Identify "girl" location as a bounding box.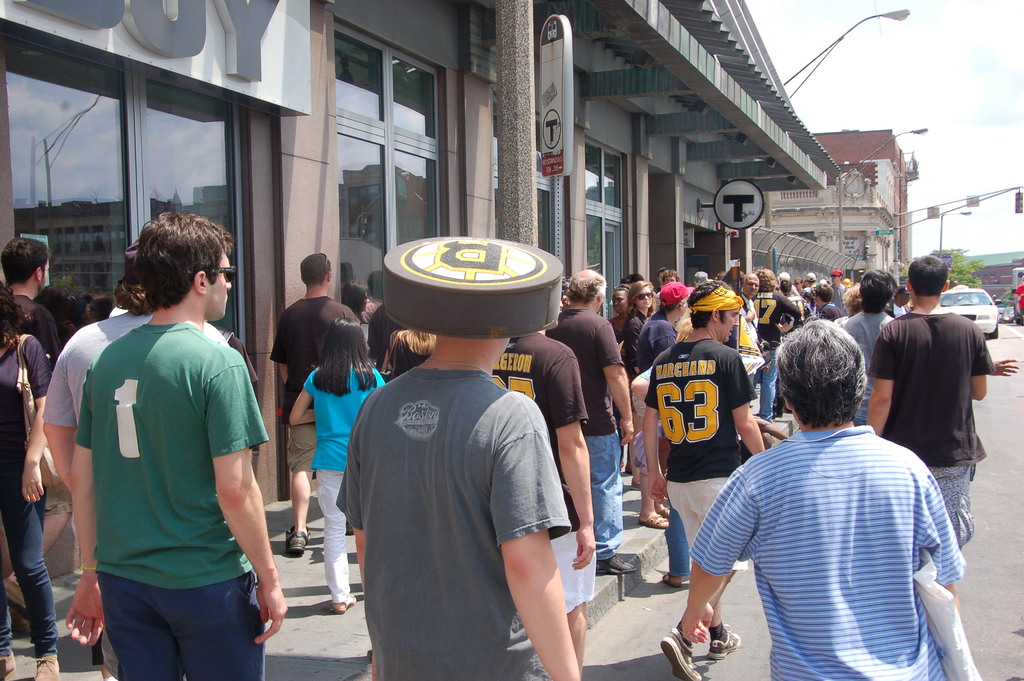
crop(623, 279, 657, 488).
